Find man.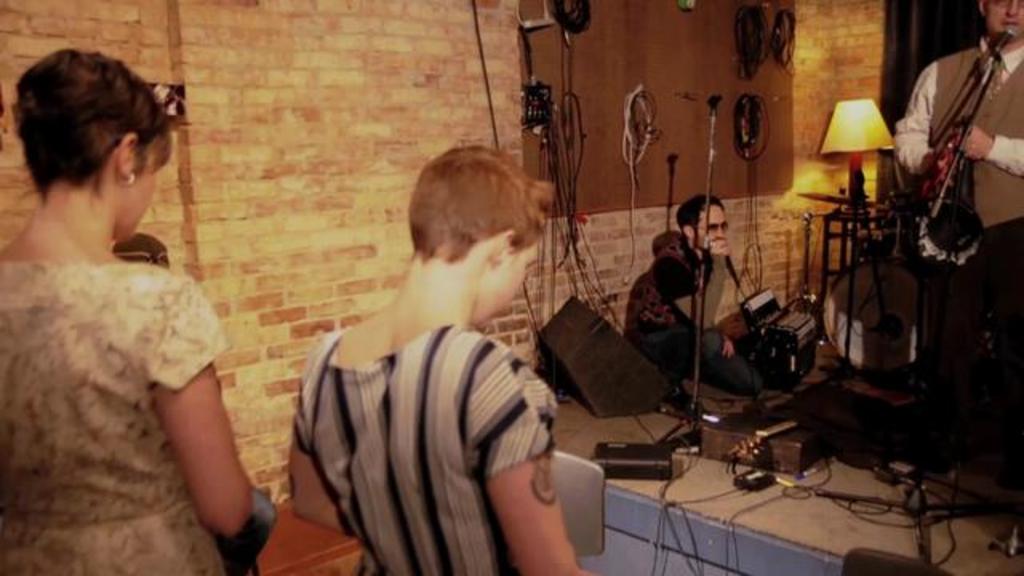
bbox(624, 190, 763, 395).
